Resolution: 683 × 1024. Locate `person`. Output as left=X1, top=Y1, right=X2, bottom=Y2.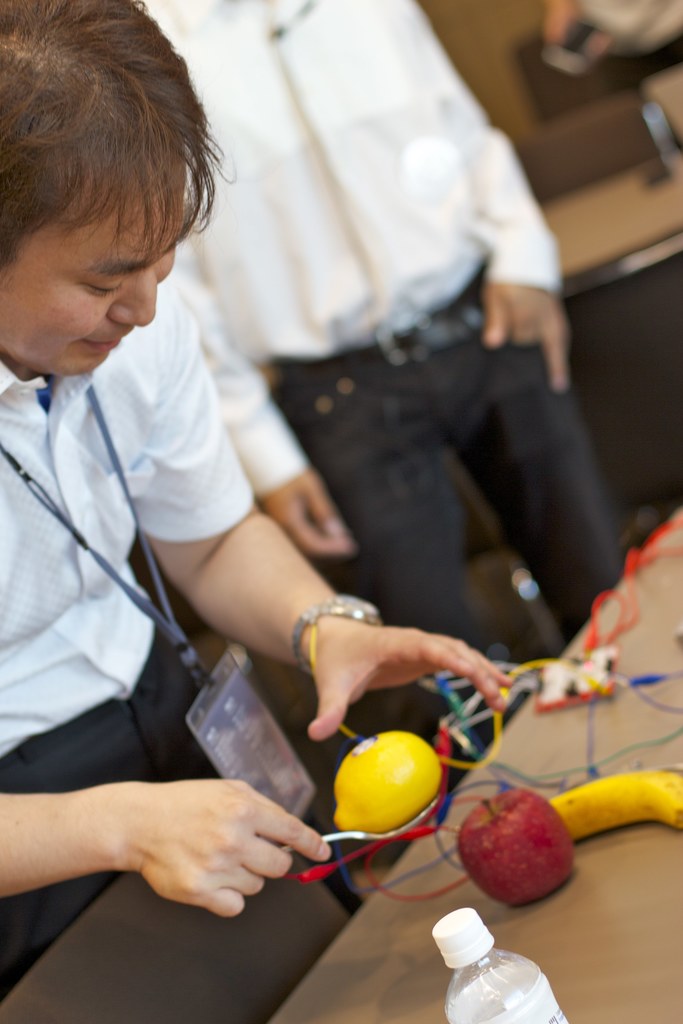
left=1, top=1, right=514, bottom=993.
